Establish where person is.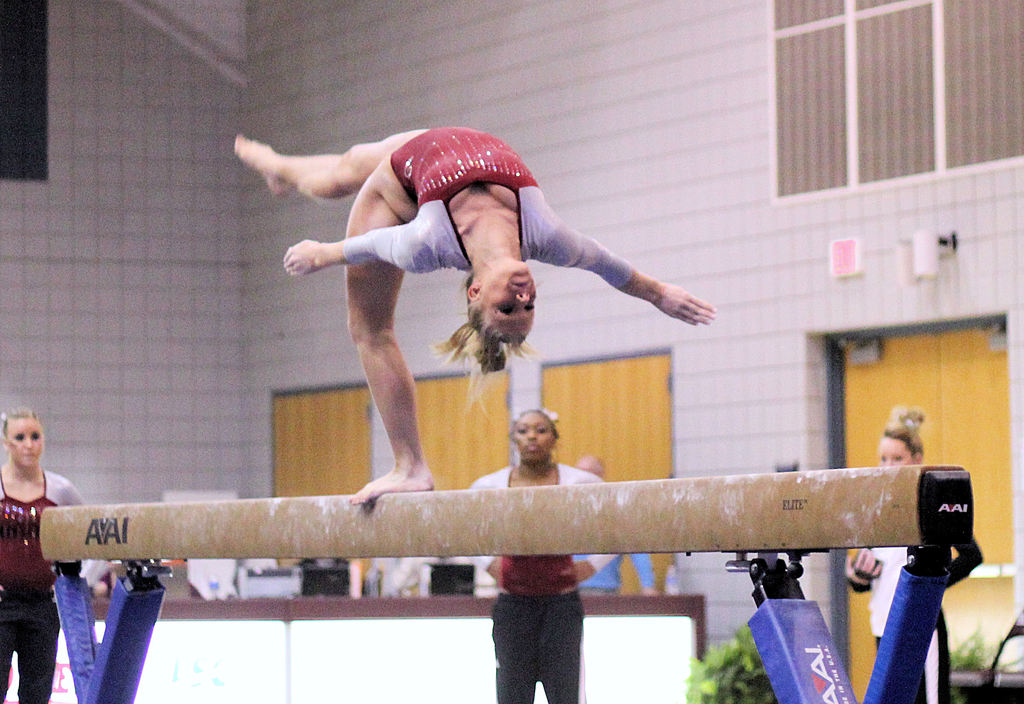
Established at <region>563, 450, 682, 604</region>.
